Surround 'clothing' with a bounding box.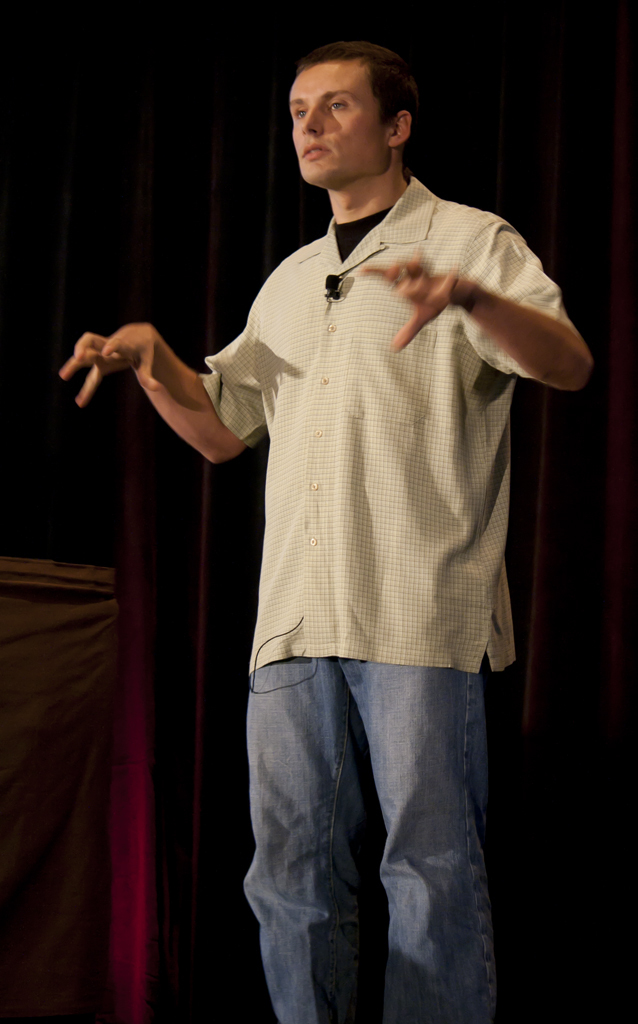
select_region(160, 129, 552, 944).
